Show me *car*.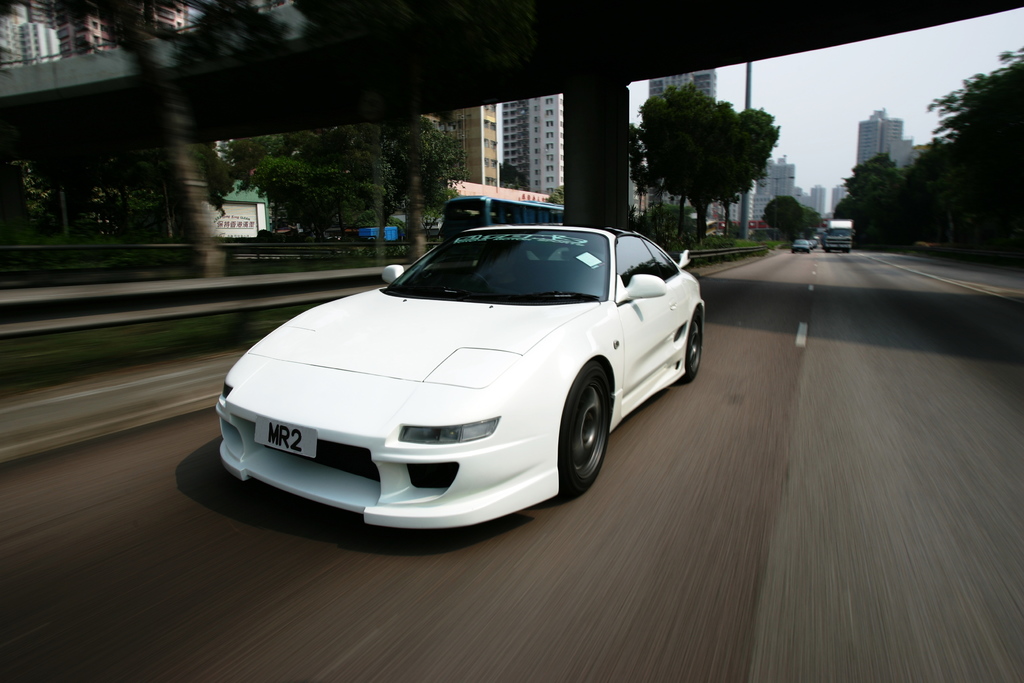
*car* is here: bbox=(208, 203, 716, 529).
